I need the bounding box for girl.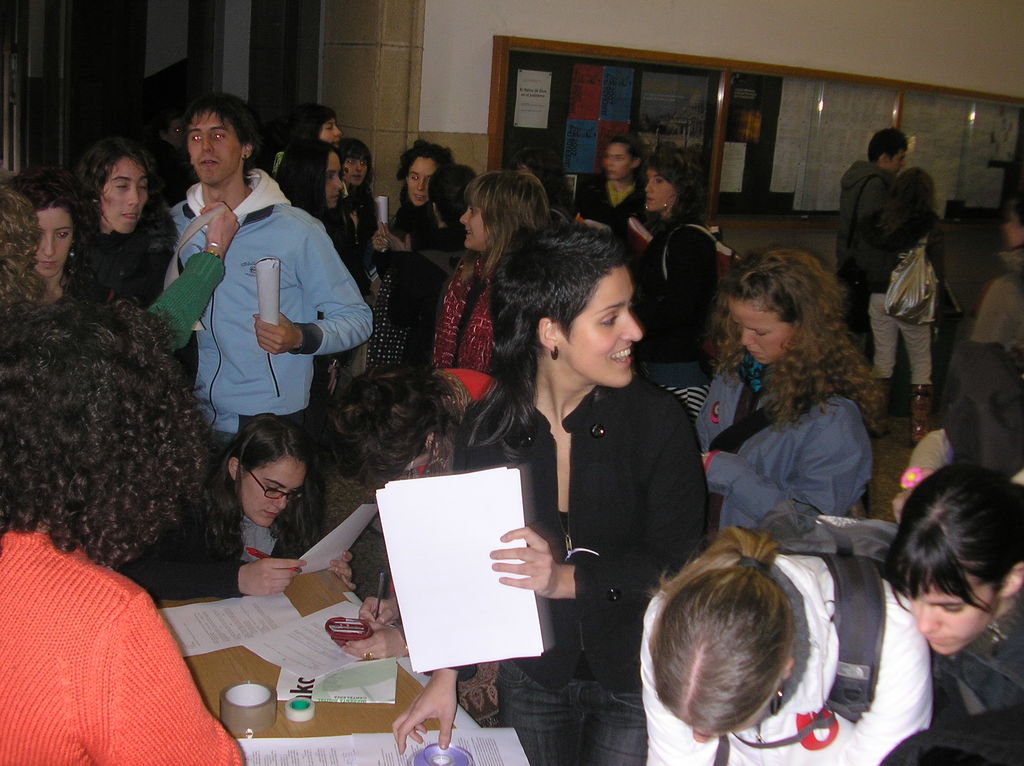
Here it is: 369/138/476/260.
